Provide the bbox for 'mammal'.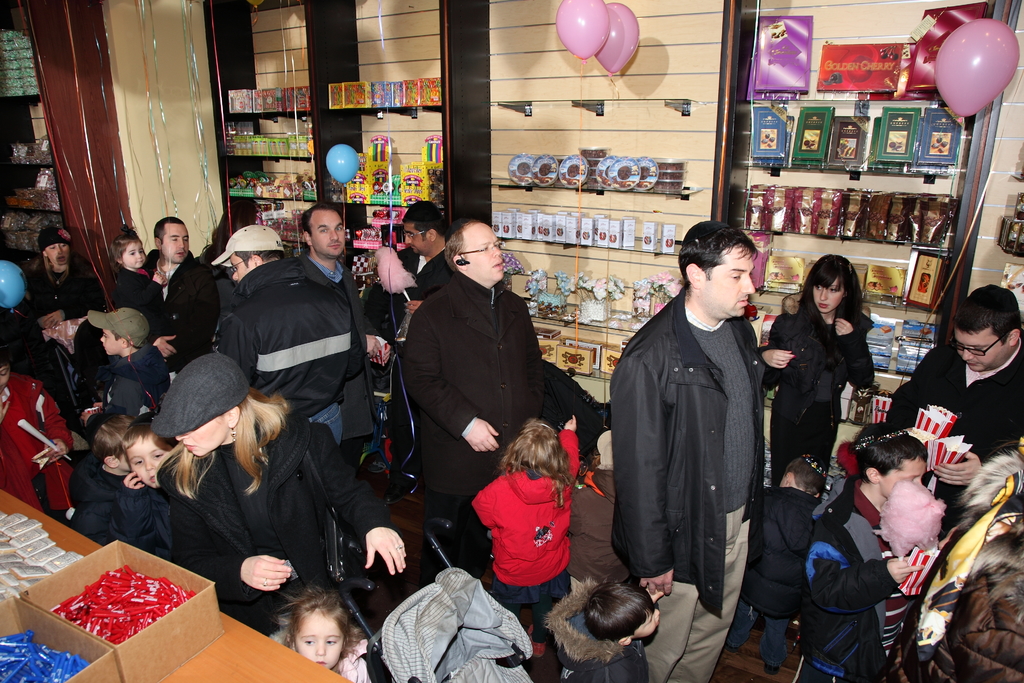
pyautogui.locateOnScreen(796, 418, 947, 682).
